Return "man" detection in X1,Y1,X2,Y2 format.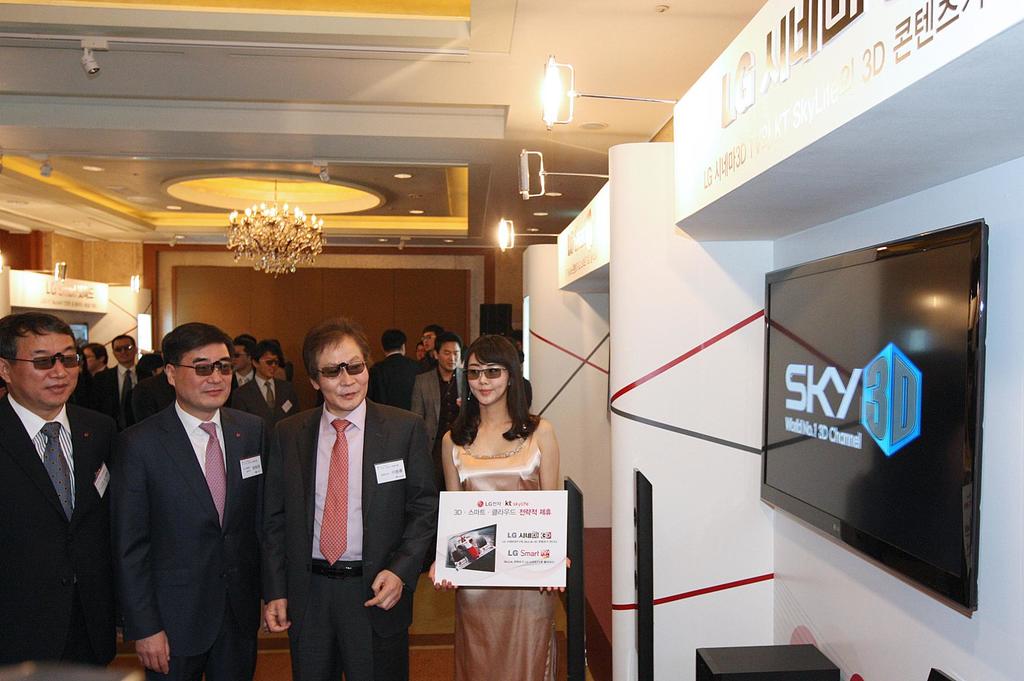
364,328,424,412.
